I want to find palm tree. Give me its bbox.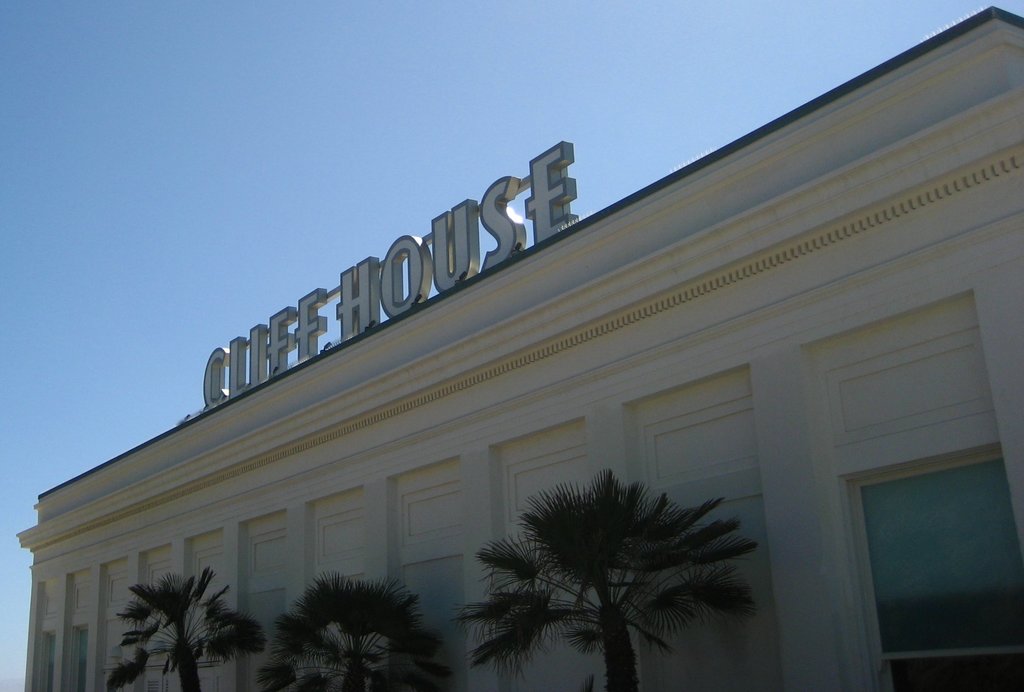
bbox=(487, 479, 726, 691).
